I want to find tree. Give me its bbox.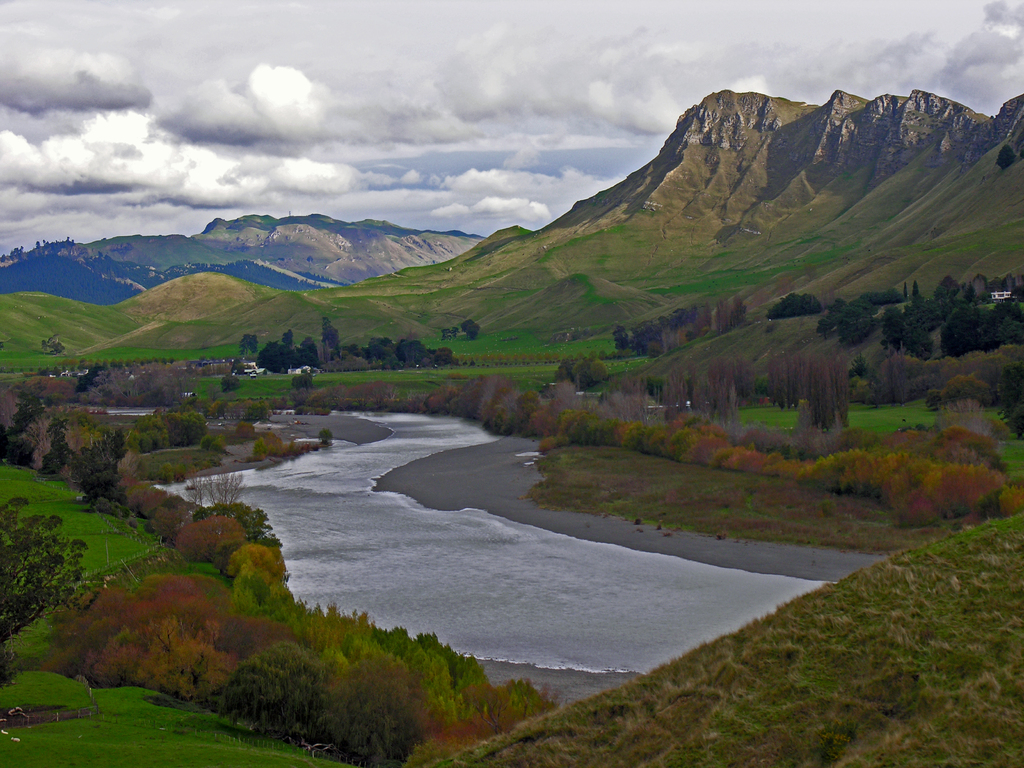
(left=202, top=497, right=283, bottom=550).
